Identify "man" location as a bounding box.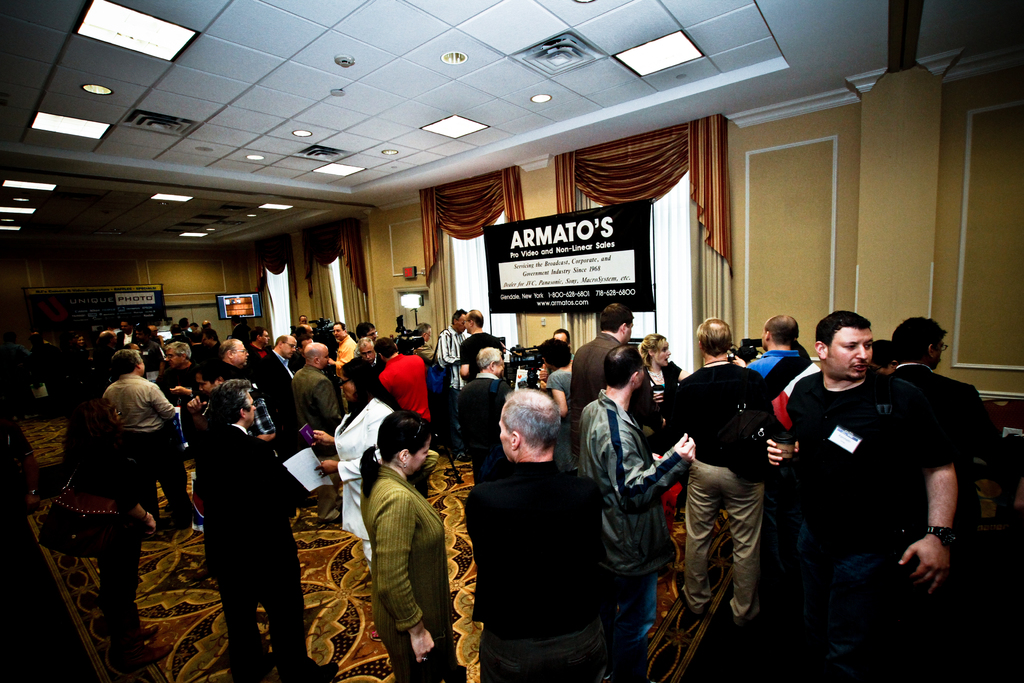
101, 349, 187, 522.
